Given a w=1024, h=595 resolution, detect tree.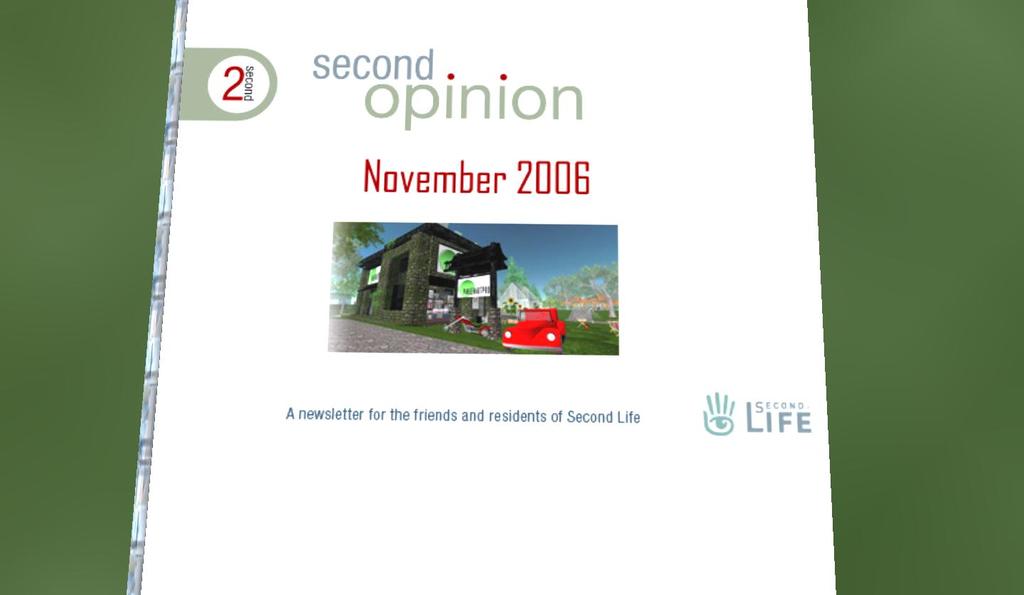
498:254:528:285.
